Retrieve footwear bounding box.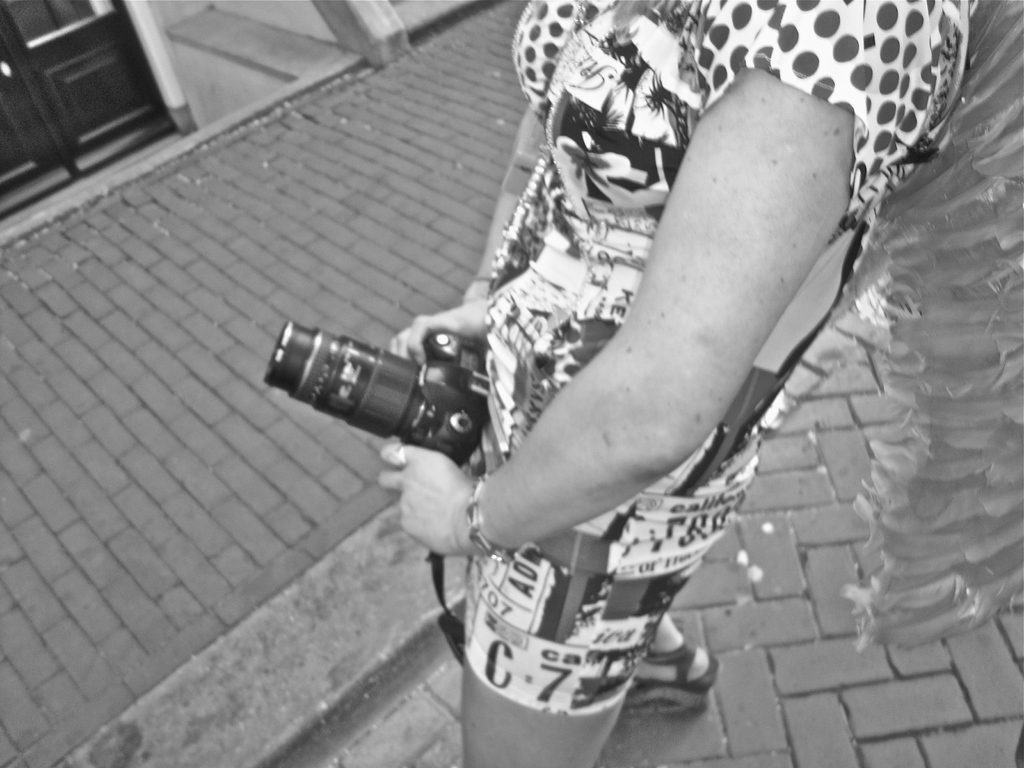
Bounding box: bbox(629, 640, 718, 717).
